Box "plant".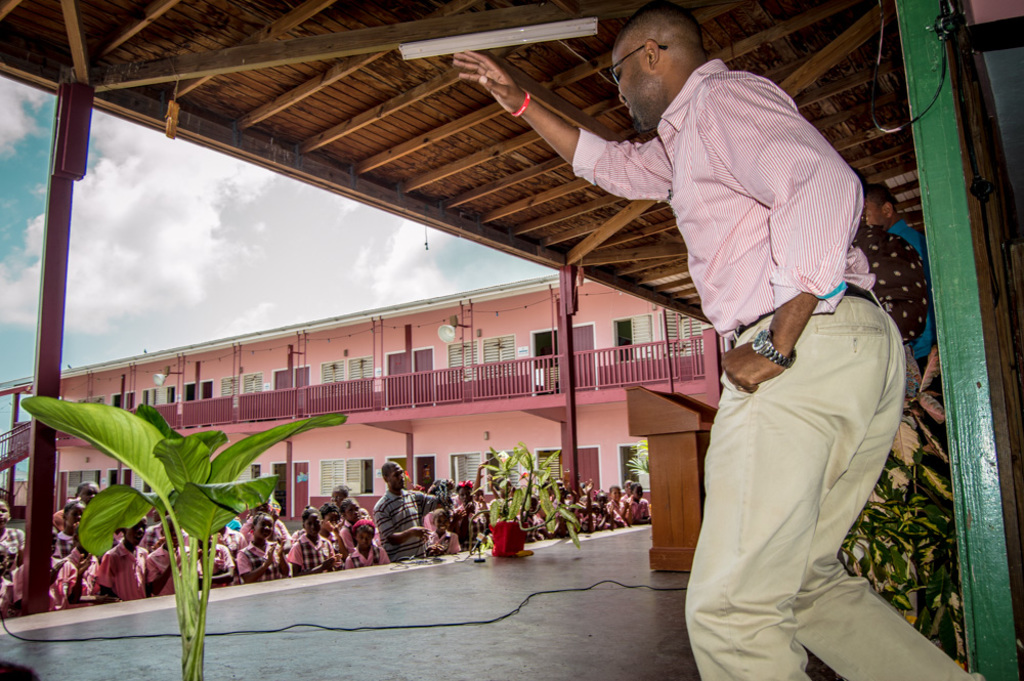
[left=834, top=345, right=977, bottom=680].
